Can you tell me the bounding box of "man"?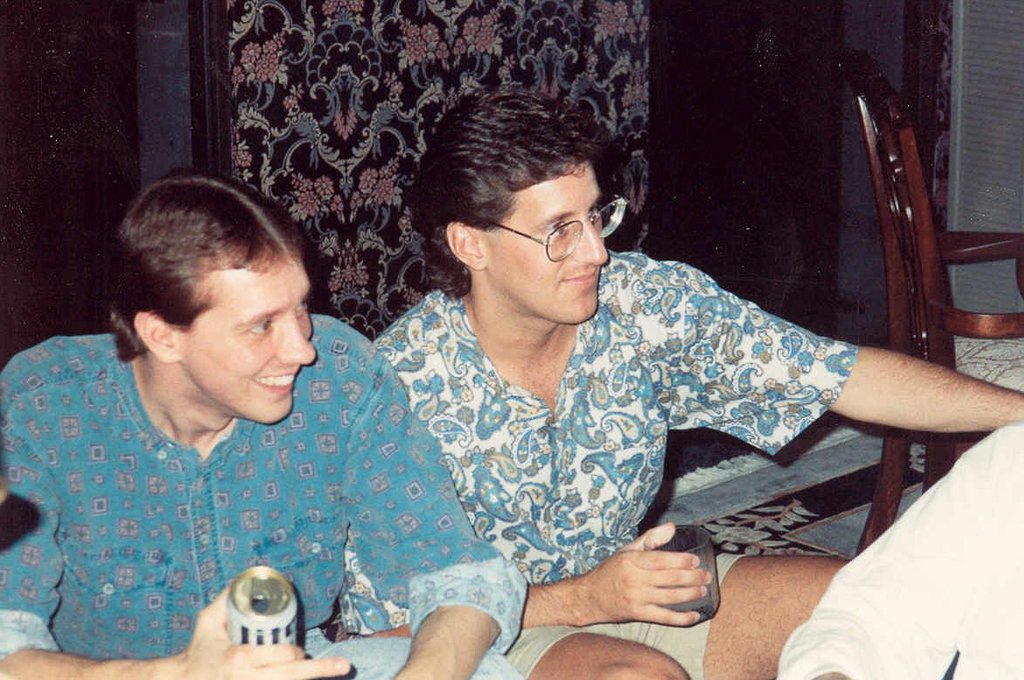
[x1=776, y1=421, x2=1023, y2=679].
